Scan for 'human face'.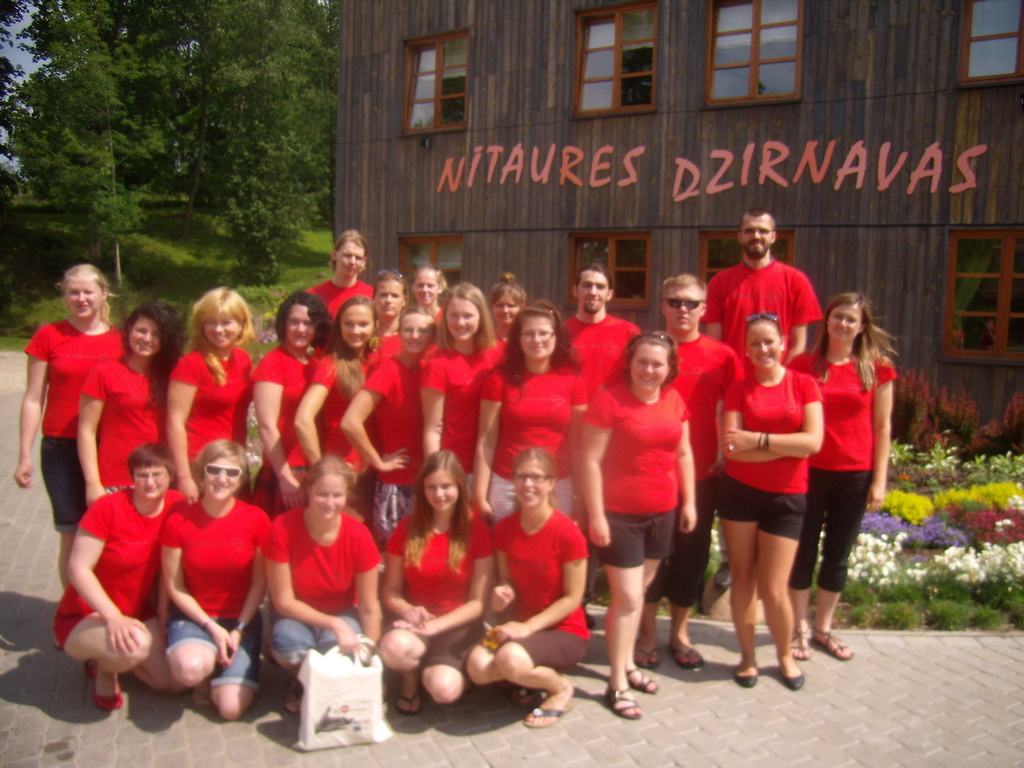
Scan result: box(630, 341, 669, 388).
